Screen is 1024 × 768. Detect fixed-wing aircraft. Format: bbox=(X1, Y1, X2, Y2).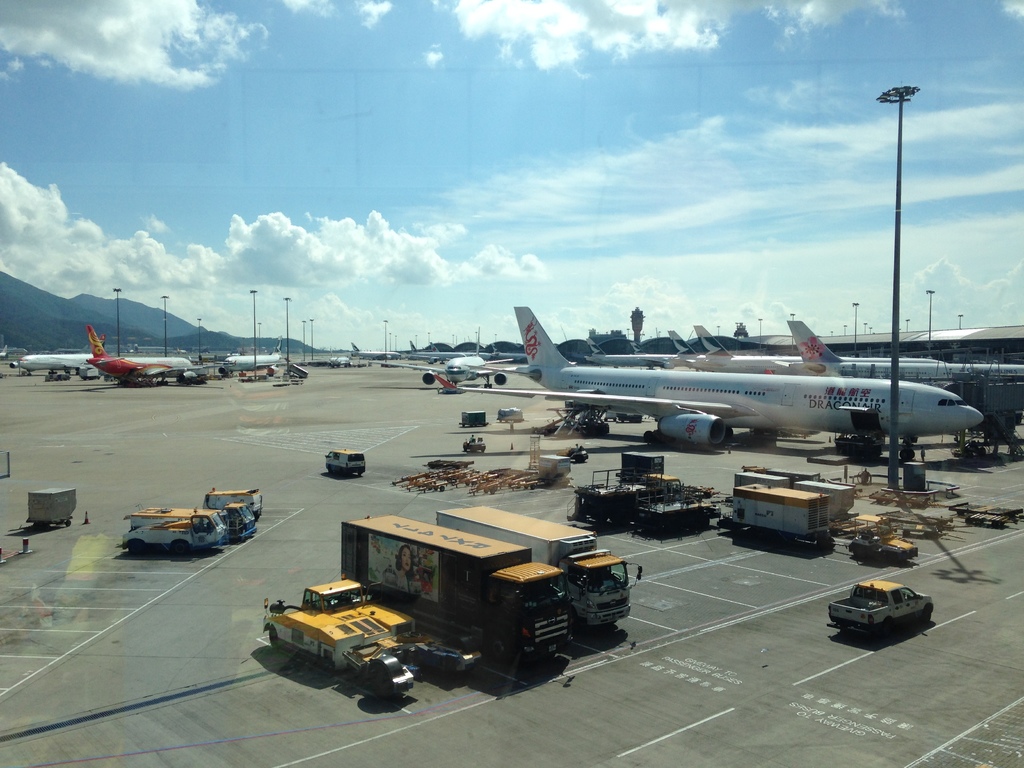
bbox=(324, 353, 349, 369).
